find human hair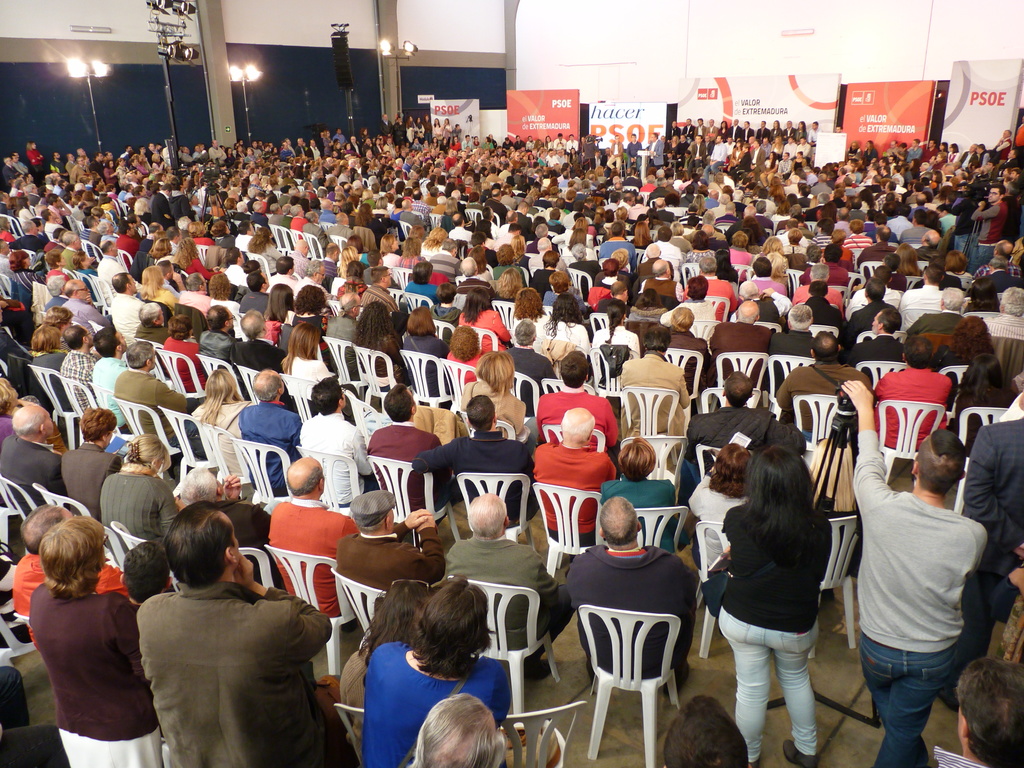
<bbox>65, 279, 75, 299</bbox>
